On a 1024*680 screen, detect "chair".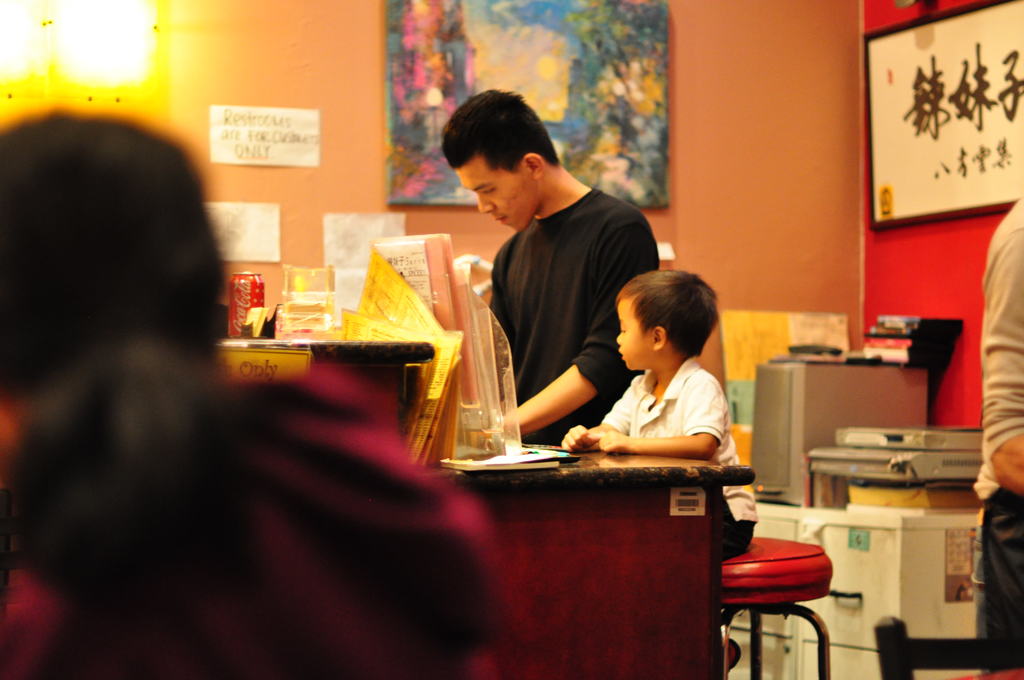
(874,610,1023,679).
